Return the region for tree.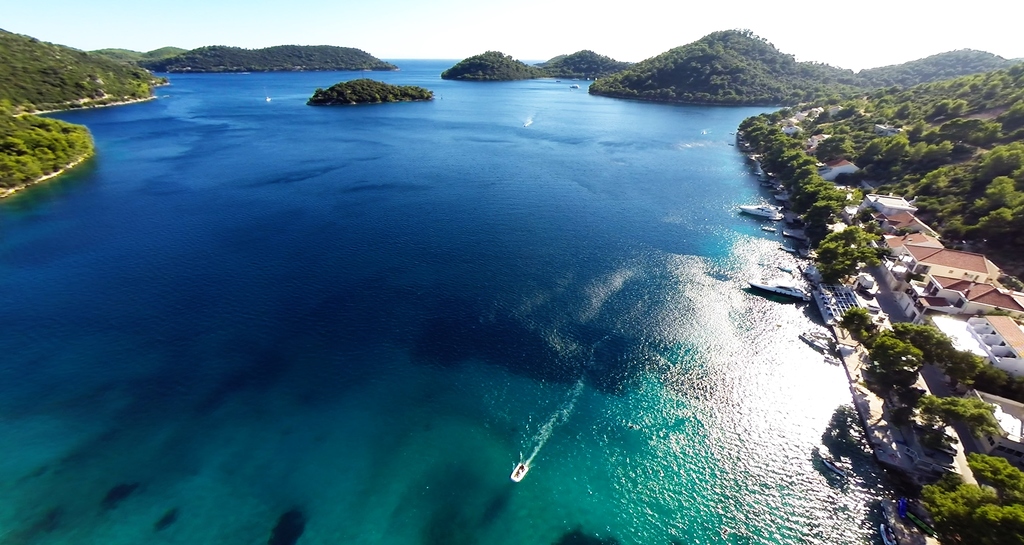
x1=917 y1=485 x2=1023 y2=544.
